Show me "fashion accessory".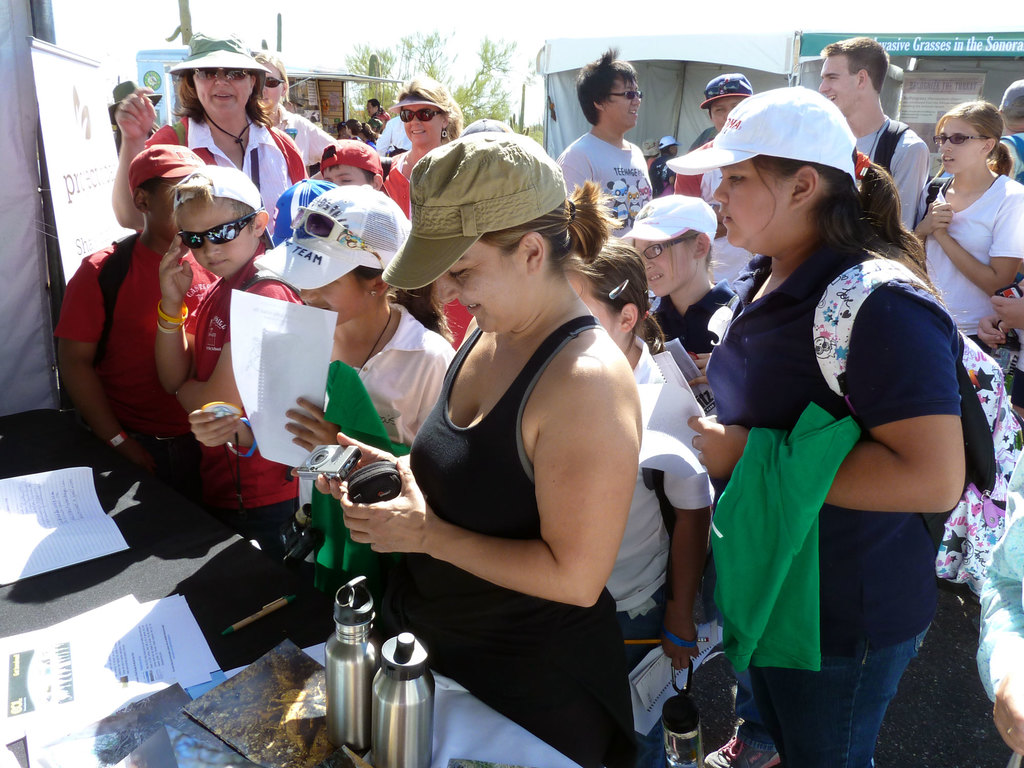
"fashion accessory" is here: 407, 106, 445, 123.
